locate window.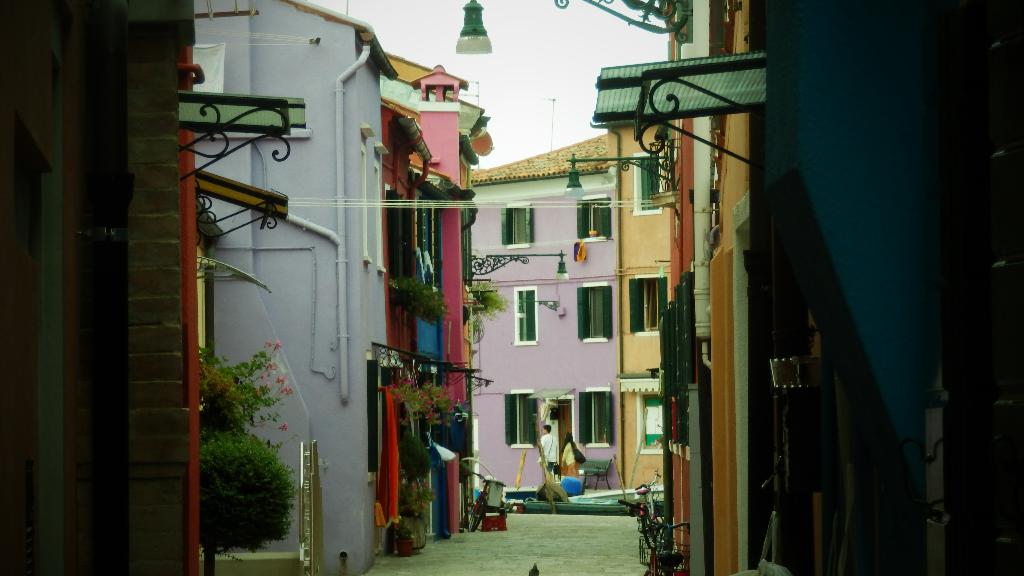
Bounding box: <bbox>635, 390, 665, 454</bbox>.
